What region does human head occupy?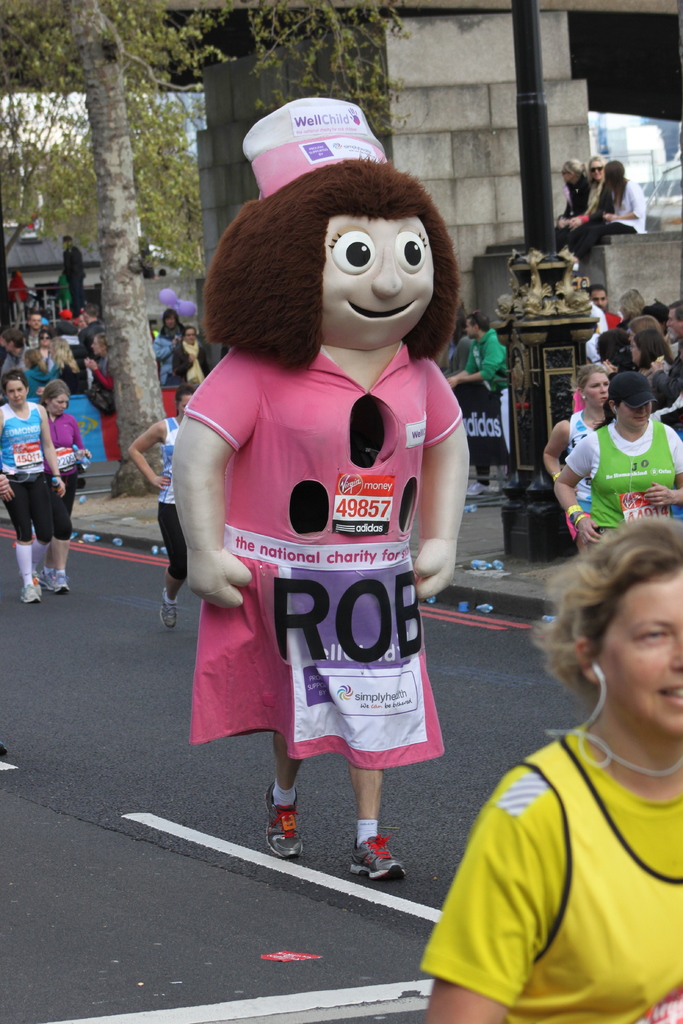
{"left": 40, "top": 379, "right": 63, "bottom": 417}.
